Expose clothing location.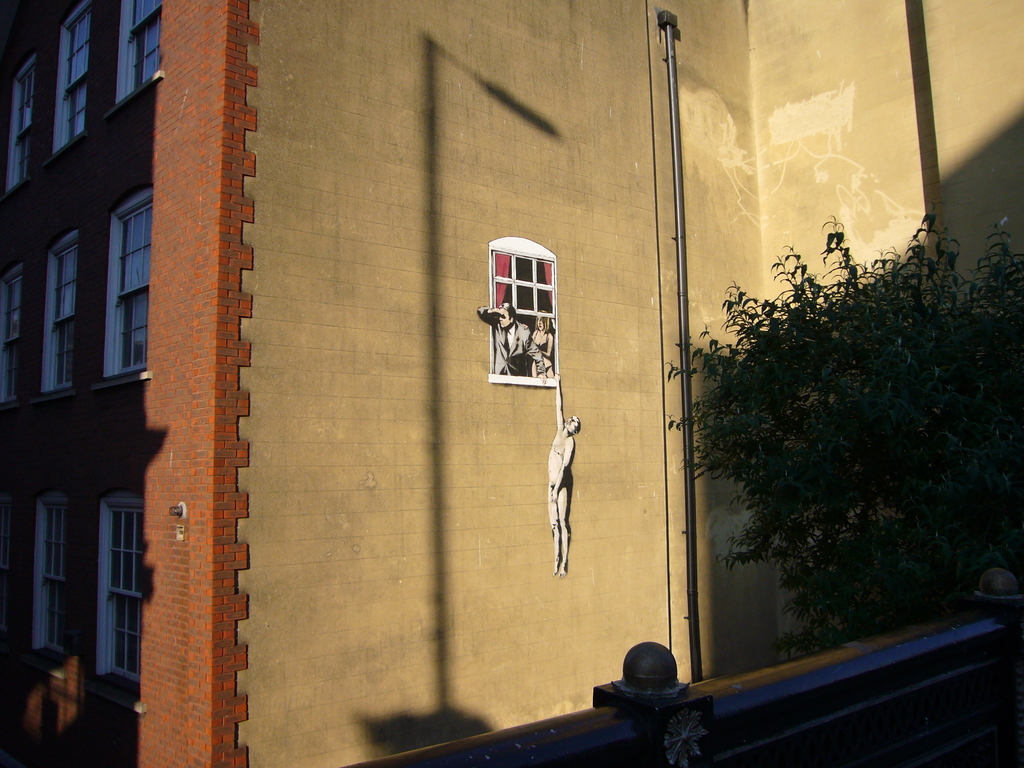
Exposed at bbox(528, 336, 553, 376).
